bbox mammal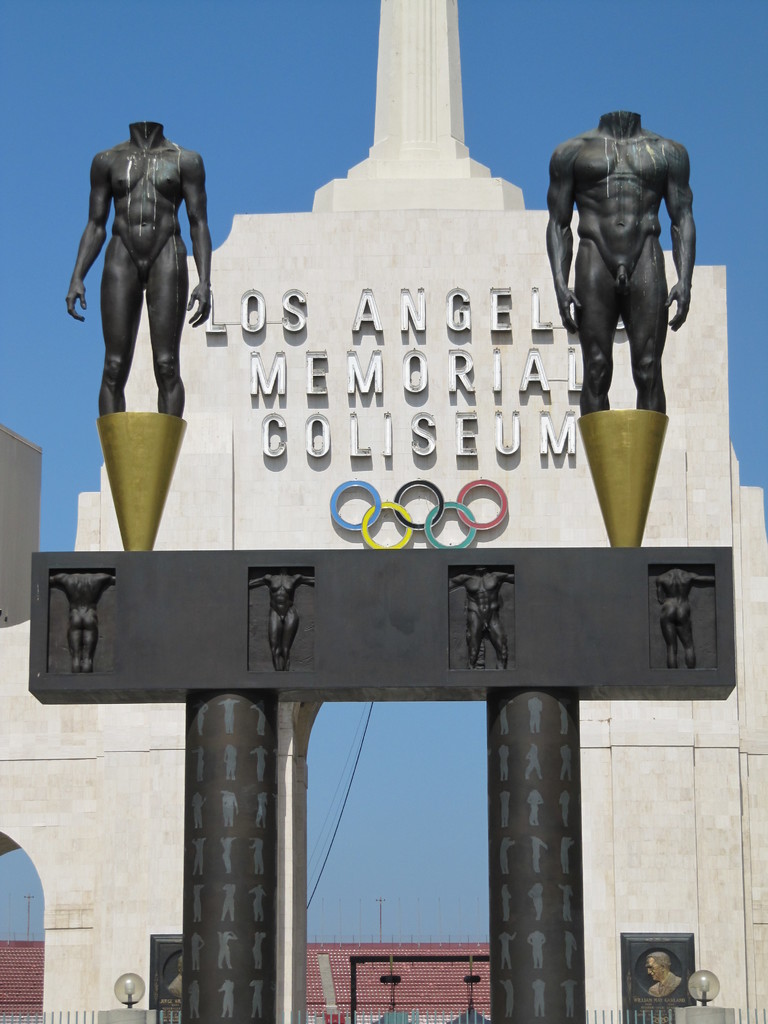
[65,120,212,413]
